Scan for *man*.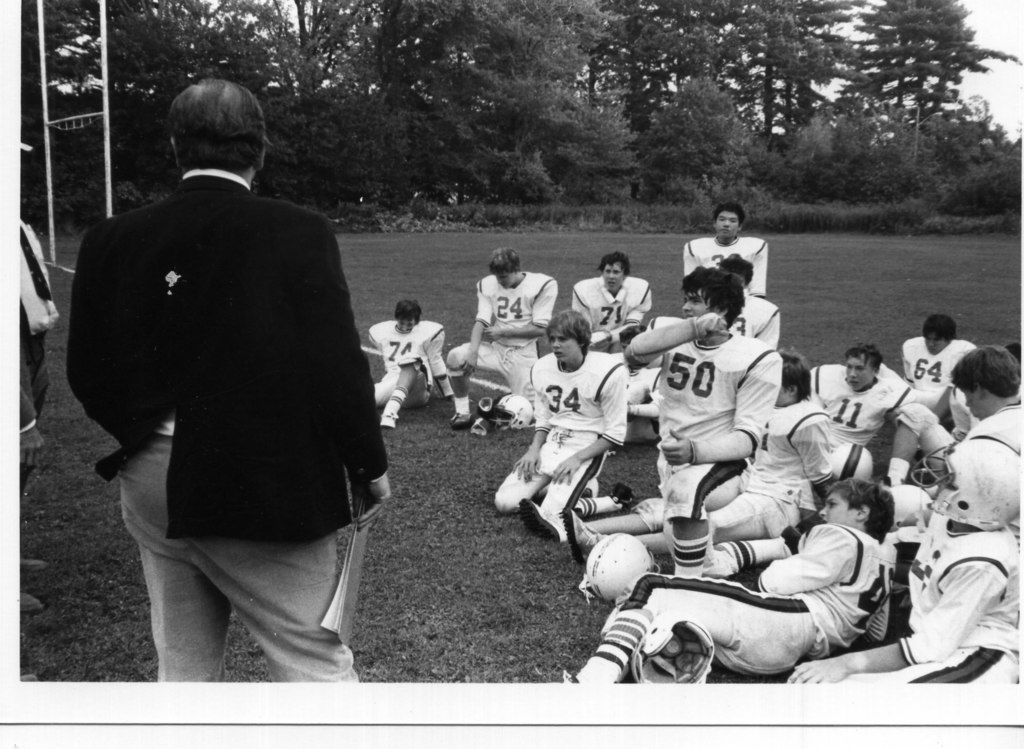
Scan result: [785, 429, 1016, 682].
